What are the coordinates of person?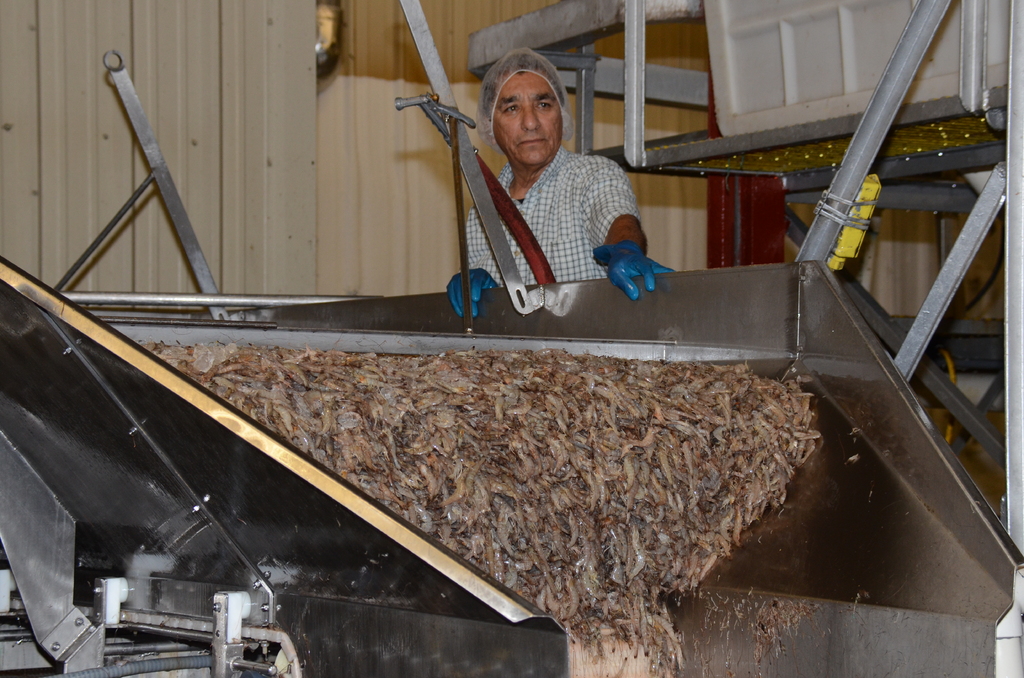
BBox(433, 50, 652, 332).
